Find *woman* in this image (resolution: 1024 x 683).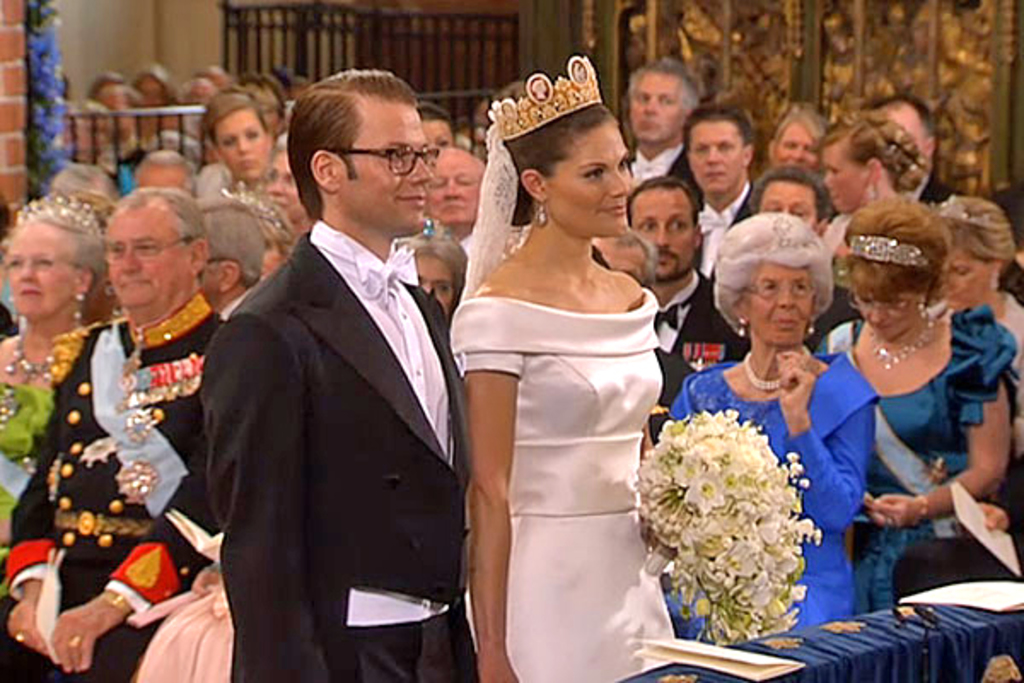
bbox=(440, 65, 676, 681).
